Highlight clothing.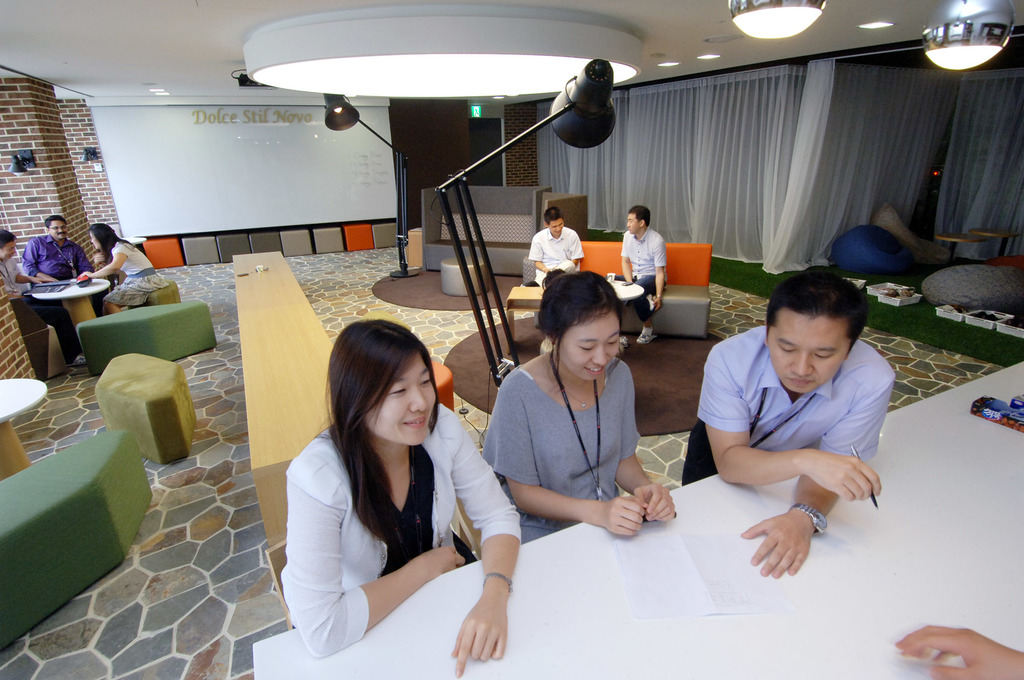
Highlighted region: crop(0, 252, 87, 371).
